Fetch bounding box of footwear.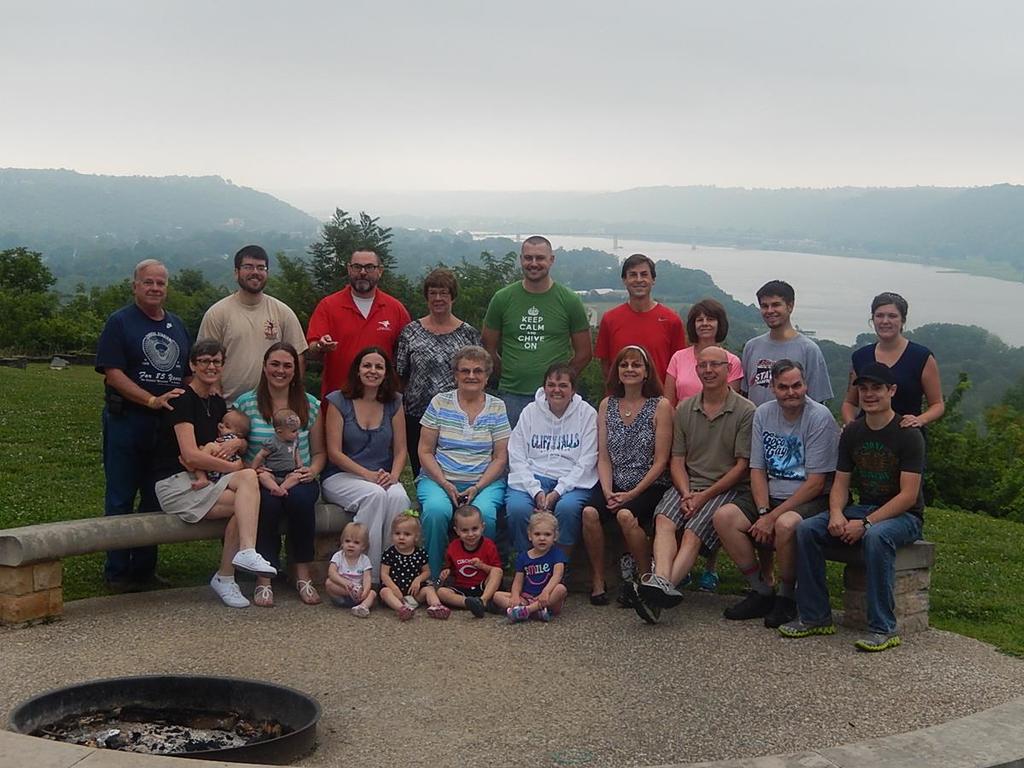
Bbox: bbox=[637, 574, 687, 608].
